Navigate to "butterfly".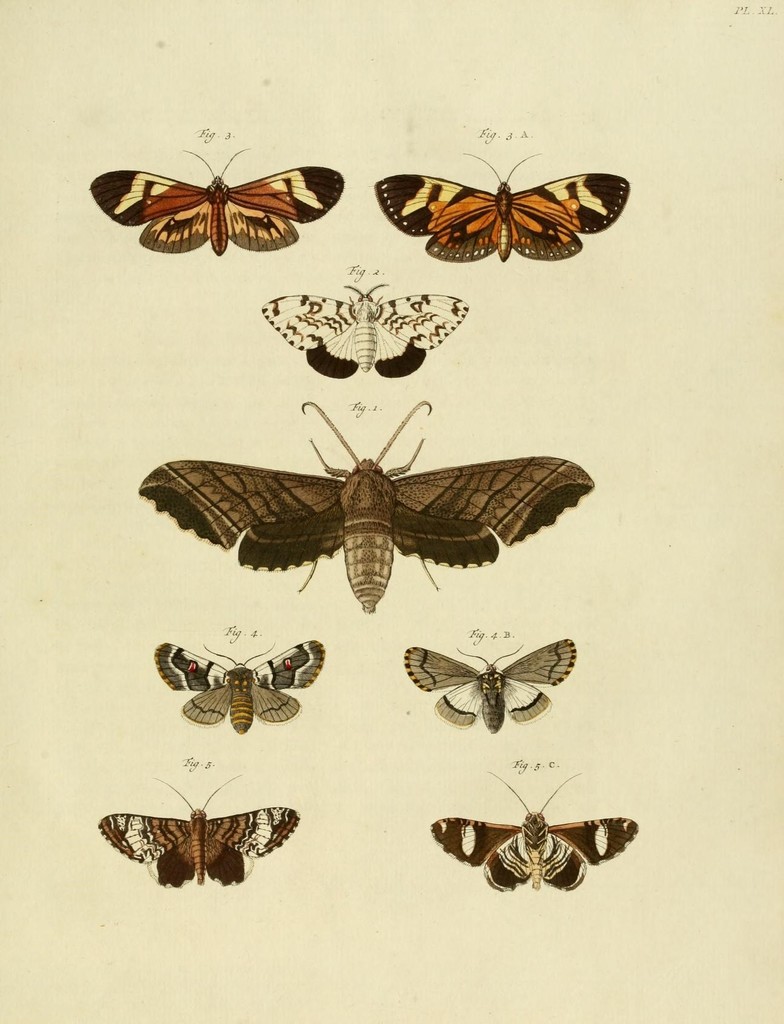
Navigation target: BBox(97, 139, 349, 258).
